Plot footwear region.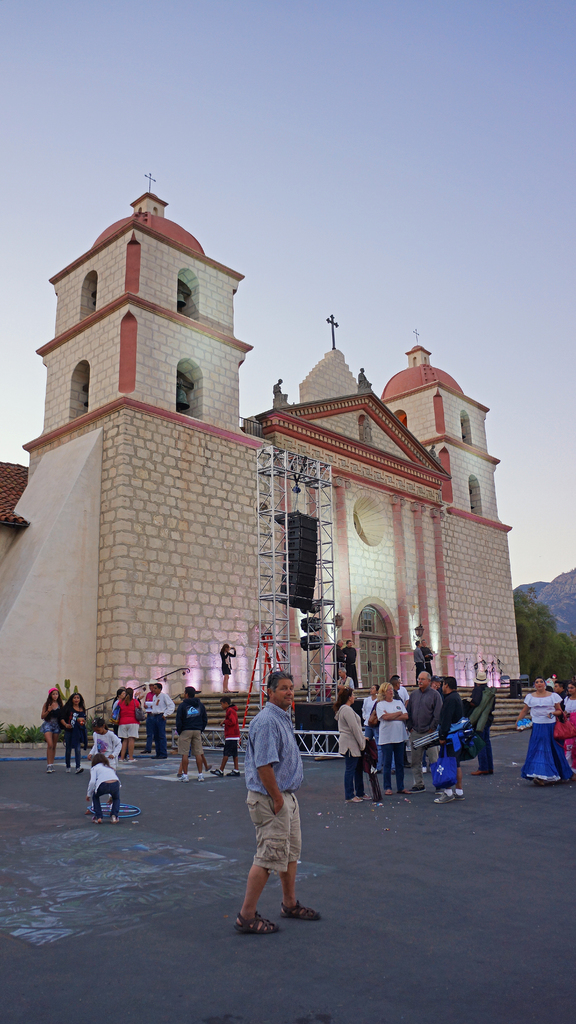
Plotted at 77 767 84 776.
